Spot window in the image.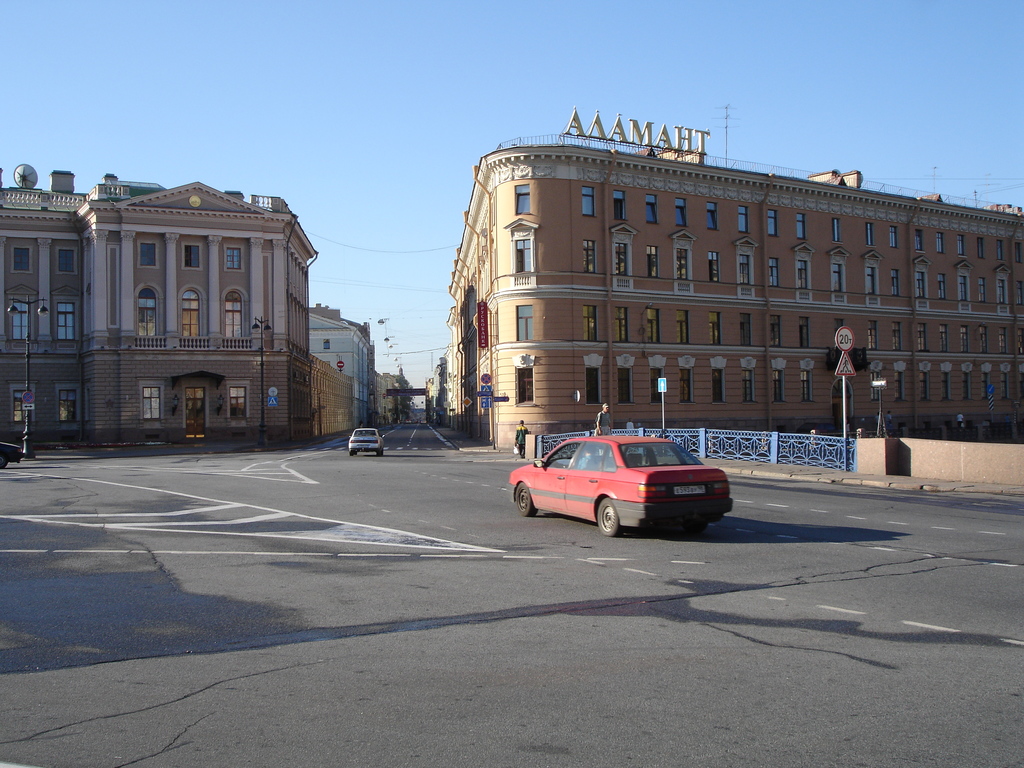
window found at crop(580, 242, 596, 274).
